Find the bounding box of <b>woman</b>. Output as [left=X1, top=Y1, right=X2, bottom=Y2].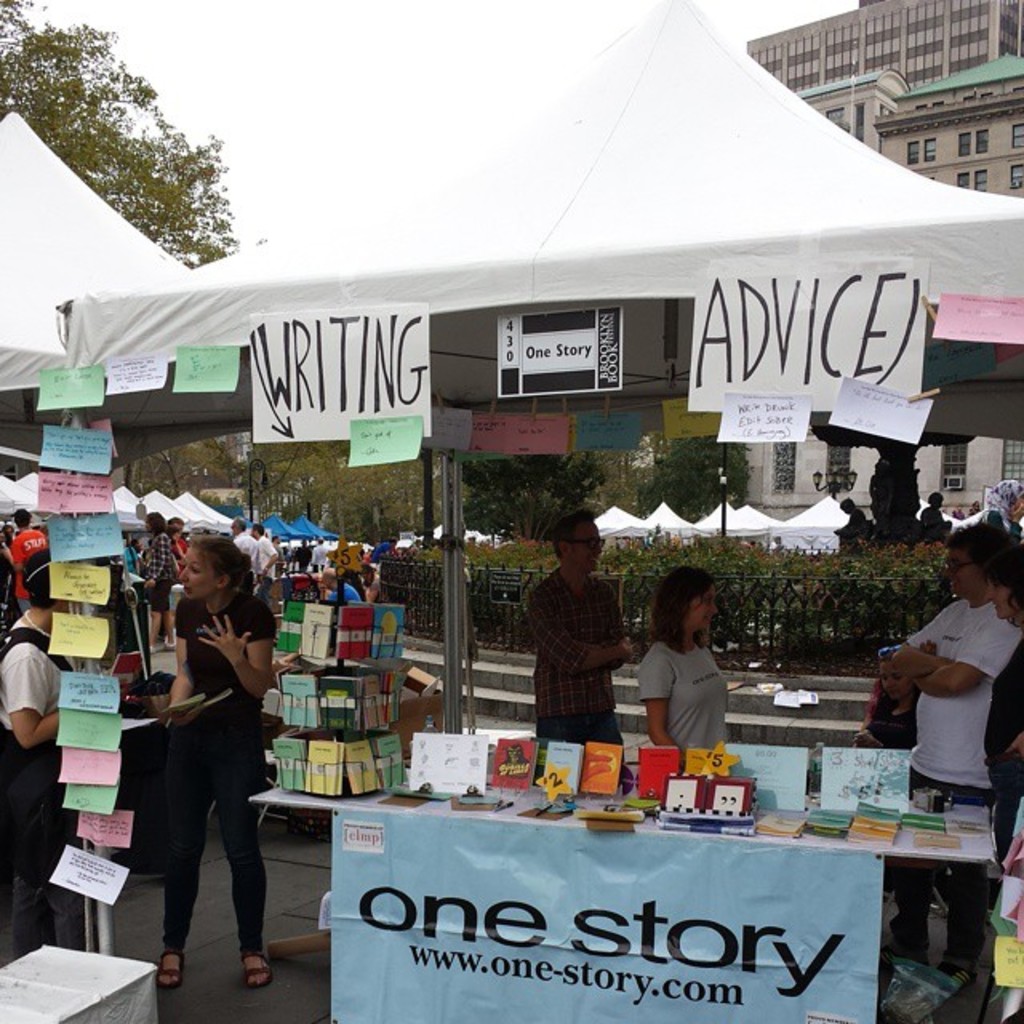
[left=973, top=541, right=1022, bottom=885].
